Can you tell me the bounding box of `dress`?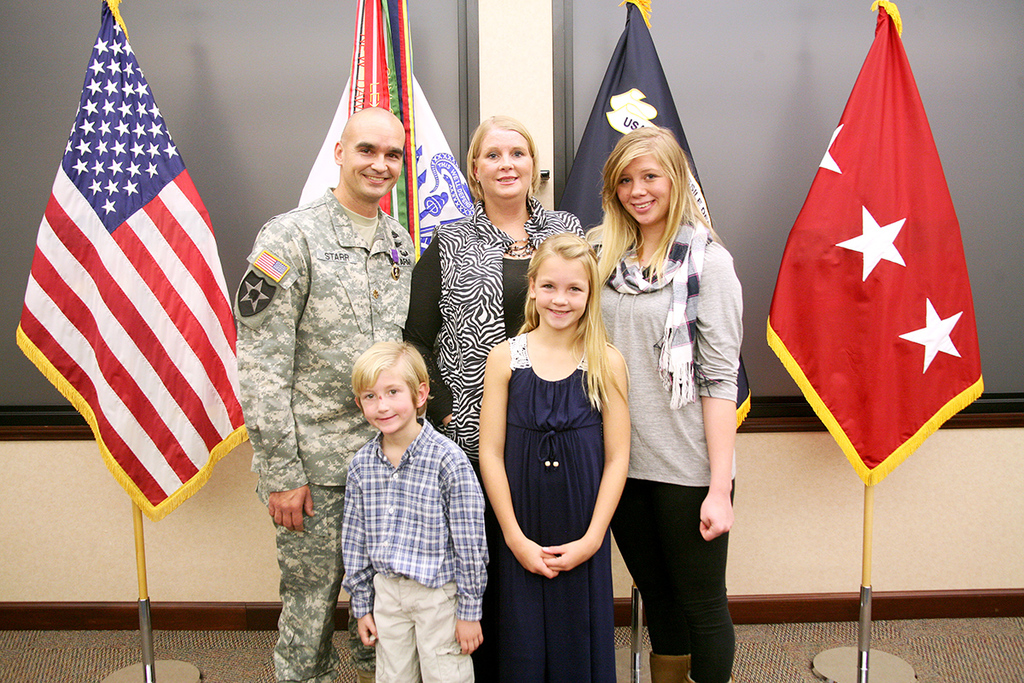
(x1=474, y1=337, x2=619, y2=682).
